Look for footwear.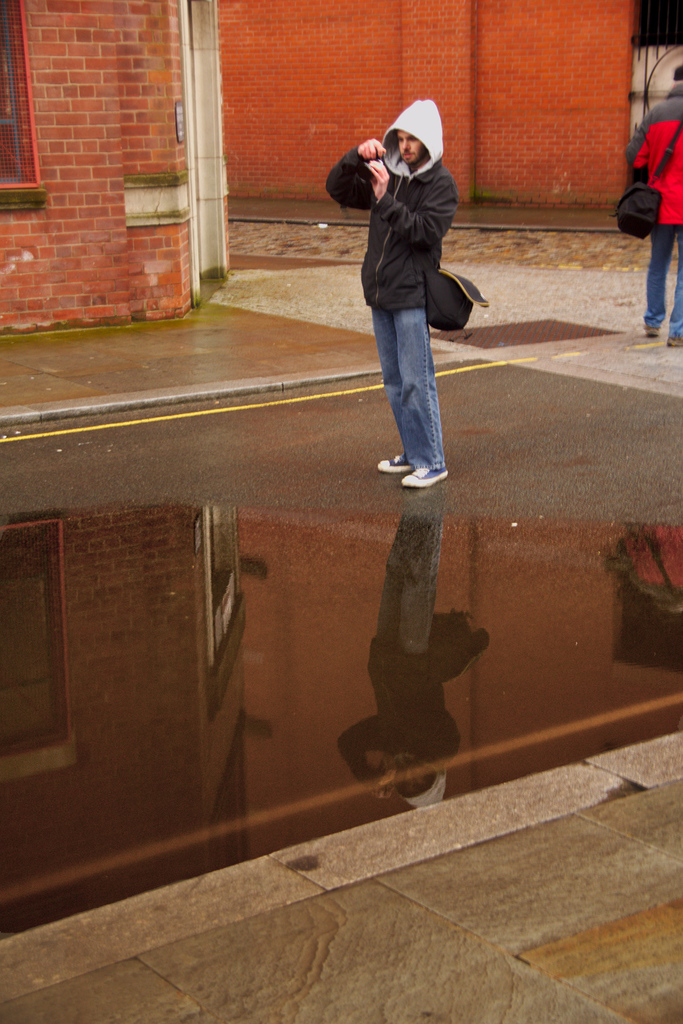
Found: 407 468 449 488.
